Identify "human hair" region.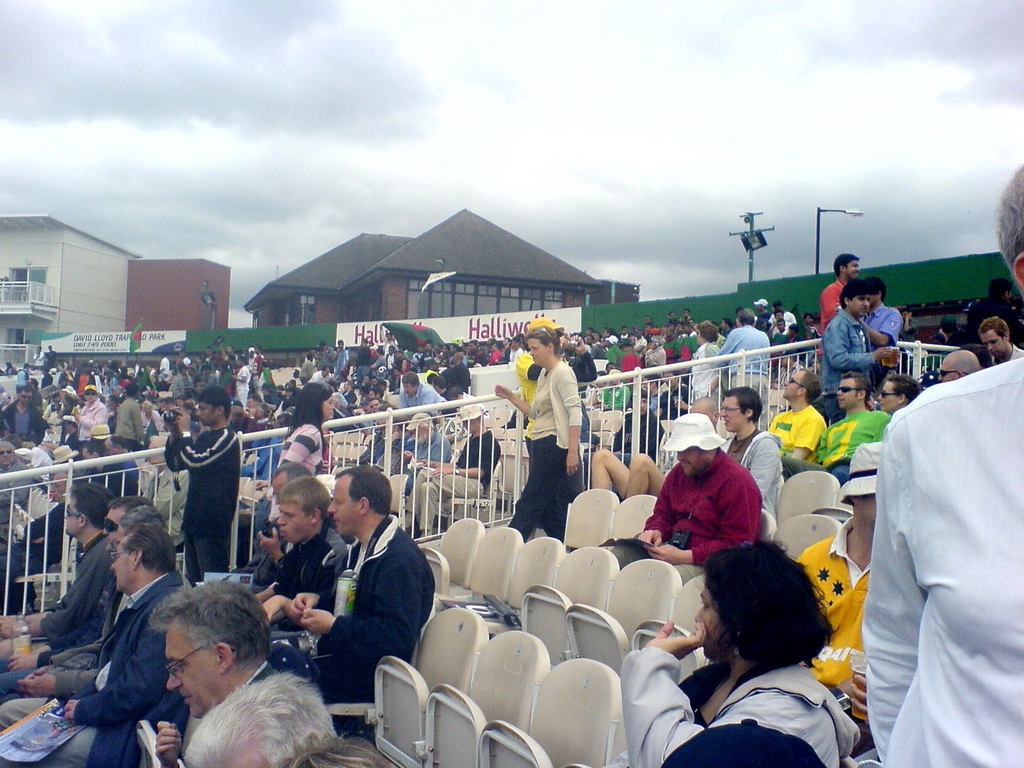
Region: {"left": 129, "top": 529, "right": 175, "bottom": 572}.
